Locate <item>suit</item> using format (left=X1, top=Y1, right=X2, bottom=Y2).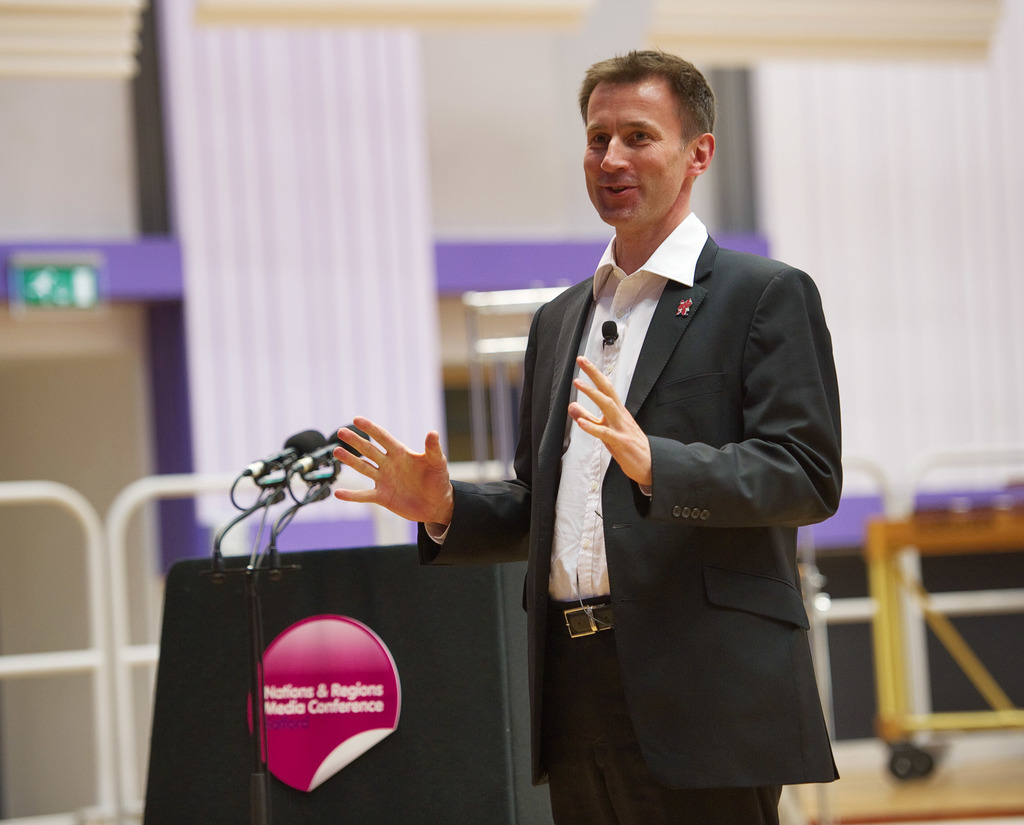
(left=341, top=118, right=799, bottom=783).
